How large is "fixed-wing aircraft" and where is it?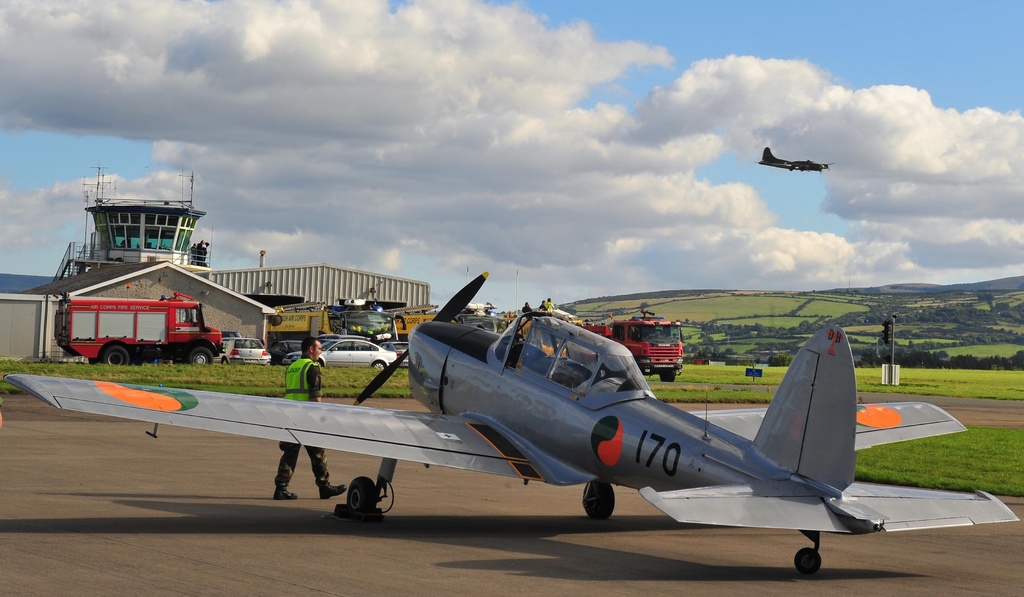
Bounding box: x1=2, y1=271, x2=1020, y2=571.
